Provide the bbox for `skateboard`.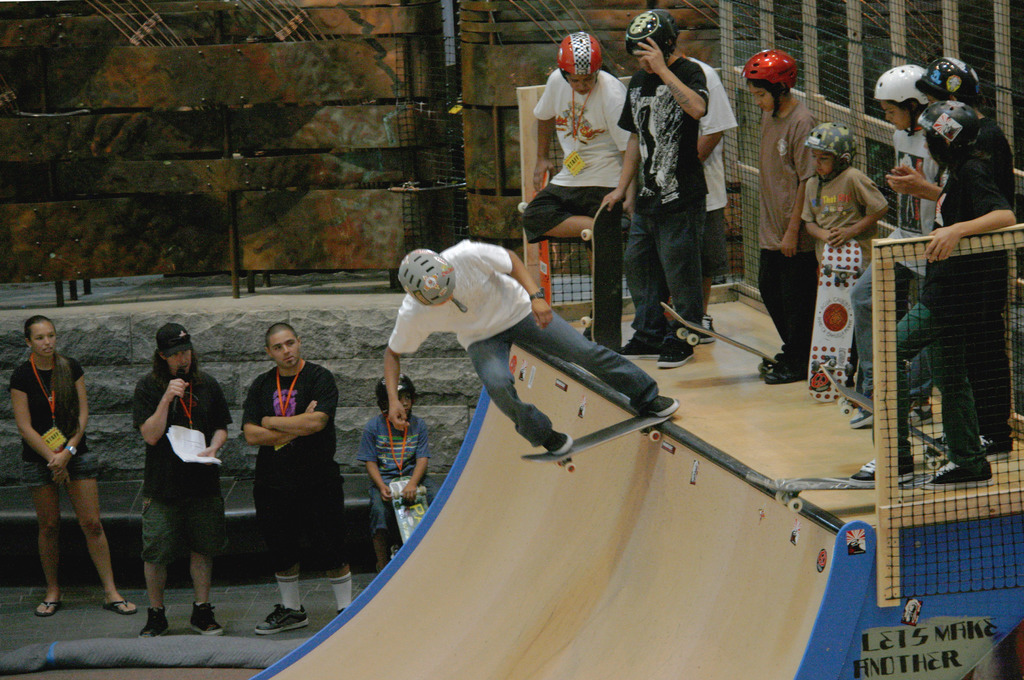
x1=387 y1=476 x2=430 y2=557.
